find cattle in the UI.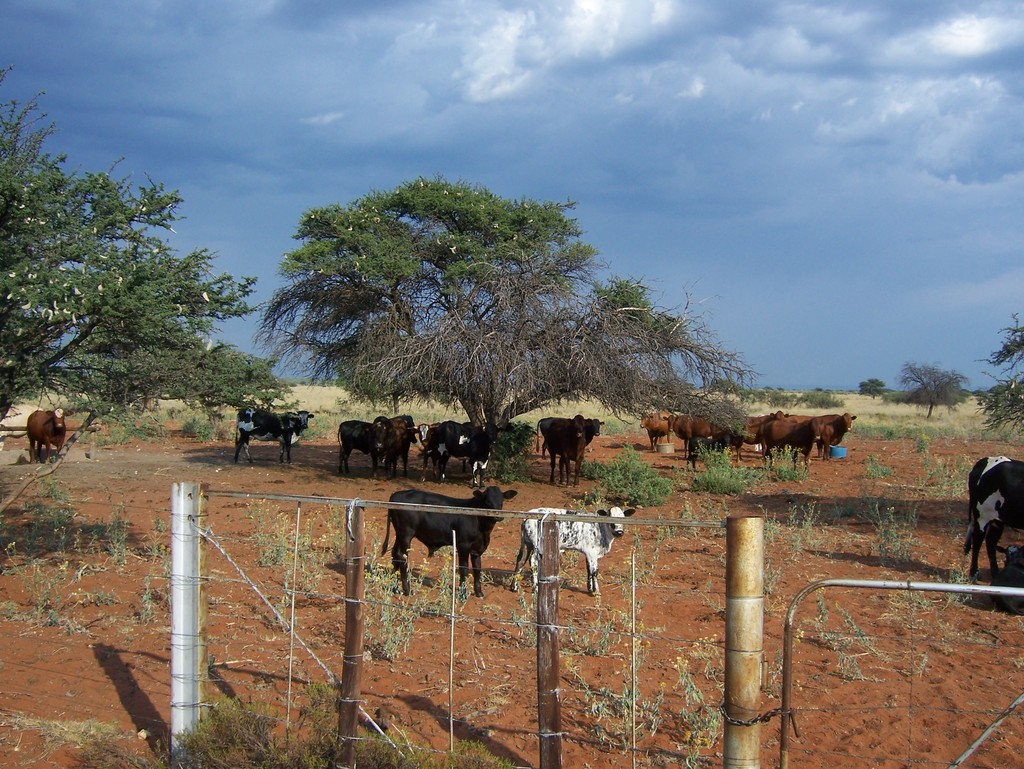
UI element at [377,411,415,466].
